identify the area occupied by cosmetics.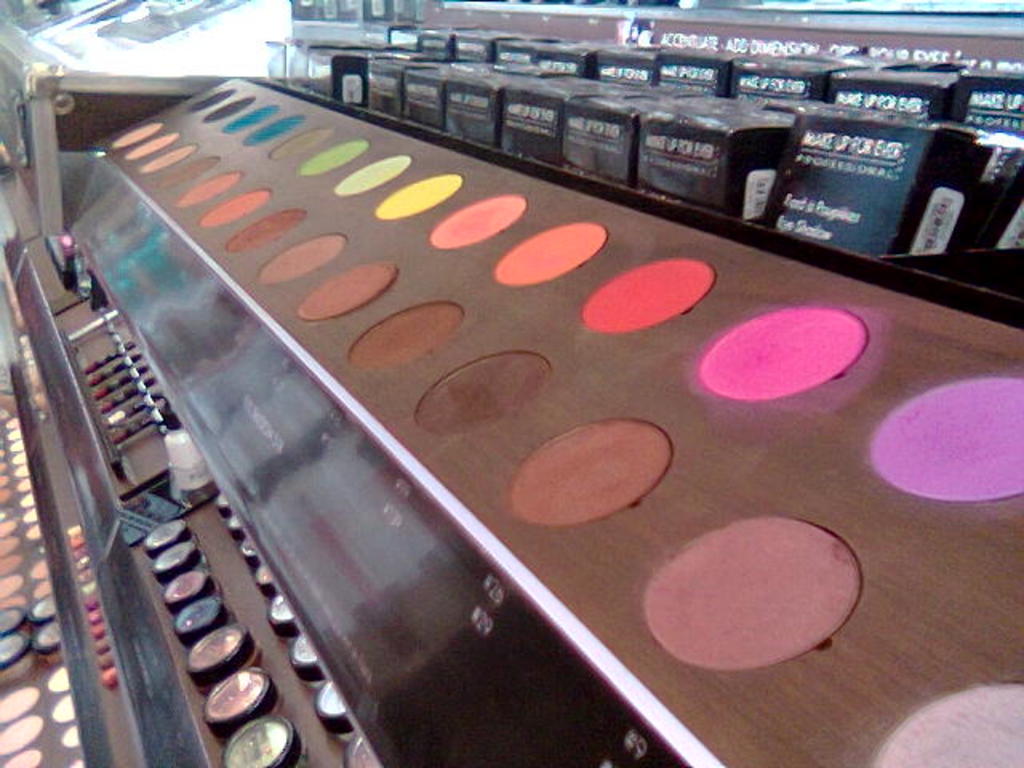
Area: box(160, 566, 224, 619).
